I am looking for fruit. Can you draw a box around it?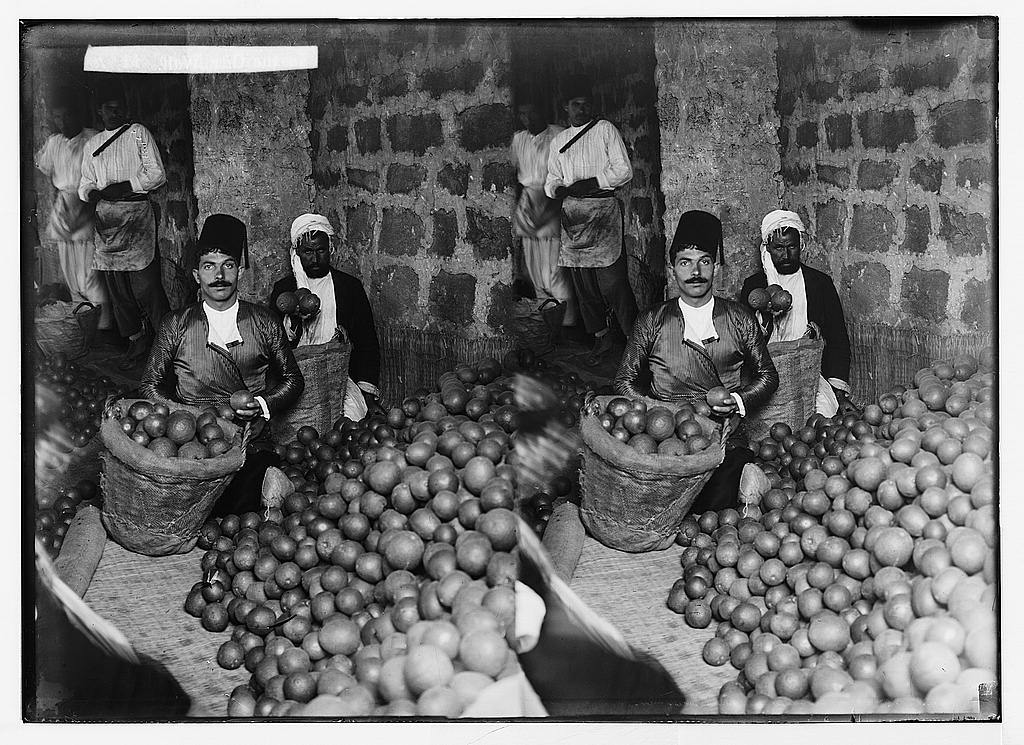
Sure, the bounding box is pyautogui.locateOnScreen(764, 282, 783, 297).
